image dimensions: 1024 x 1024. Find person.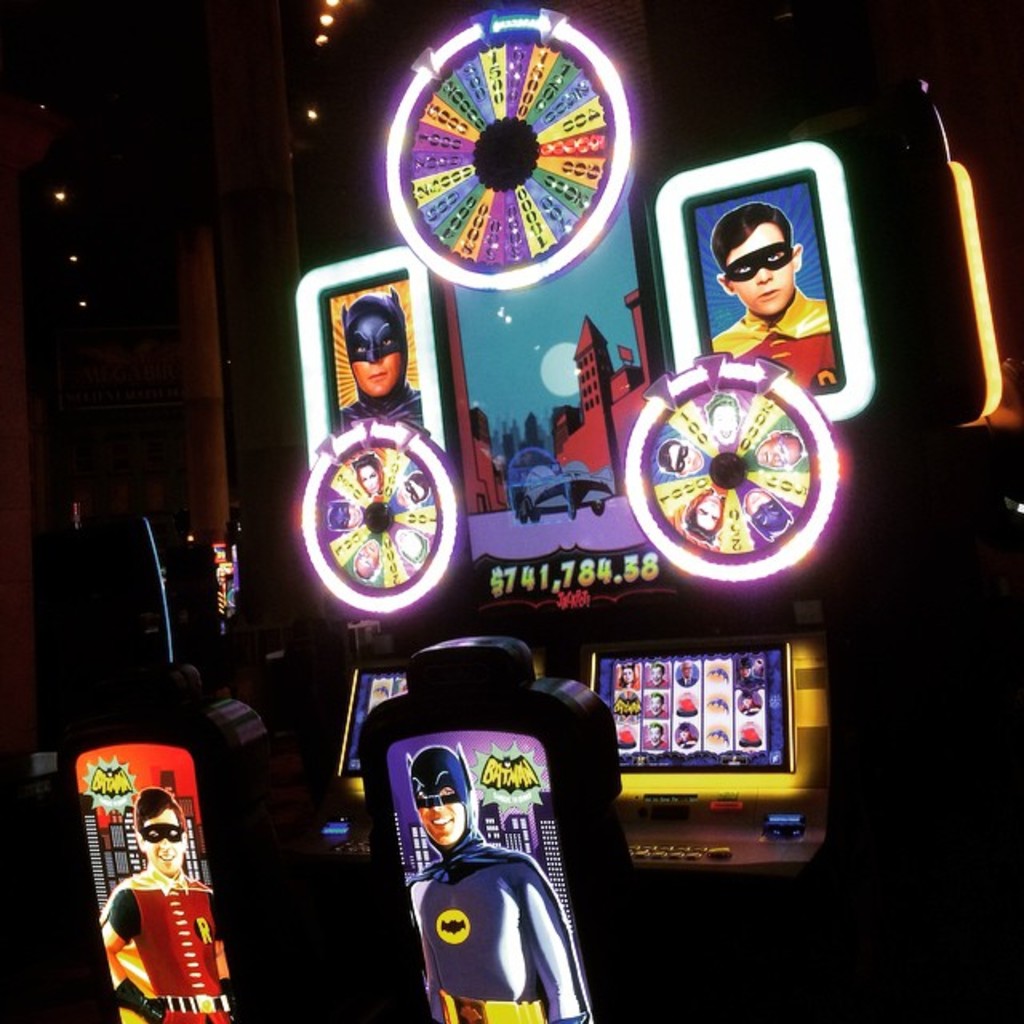
select_region(709, 395, 738, 440).
